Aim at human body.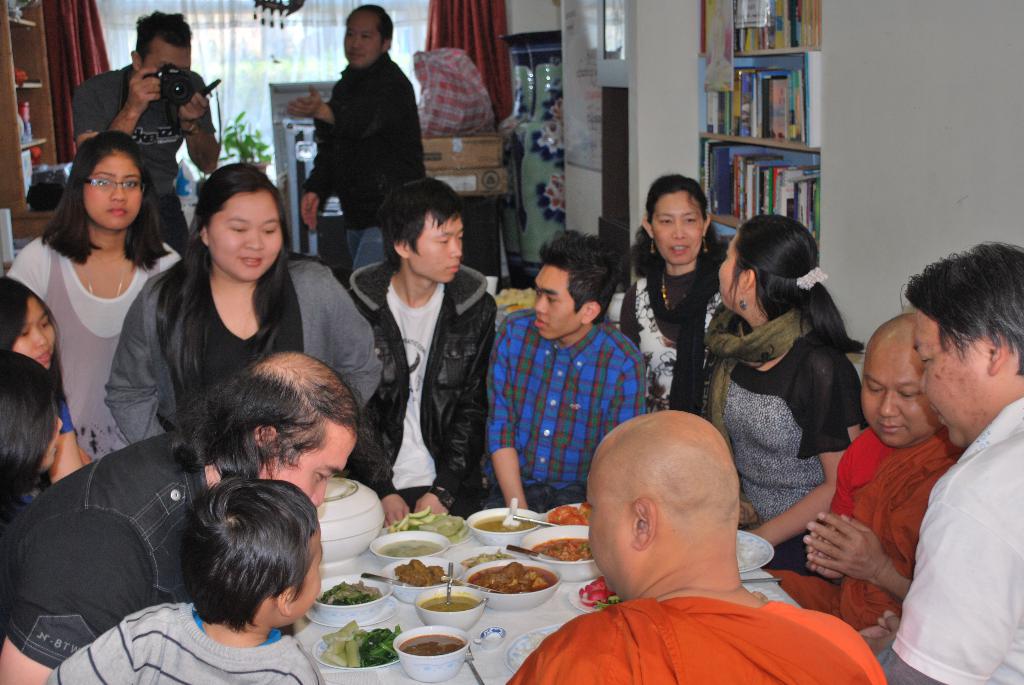
Aimed at x1=508 y1=406 x2=886 y2=684.
